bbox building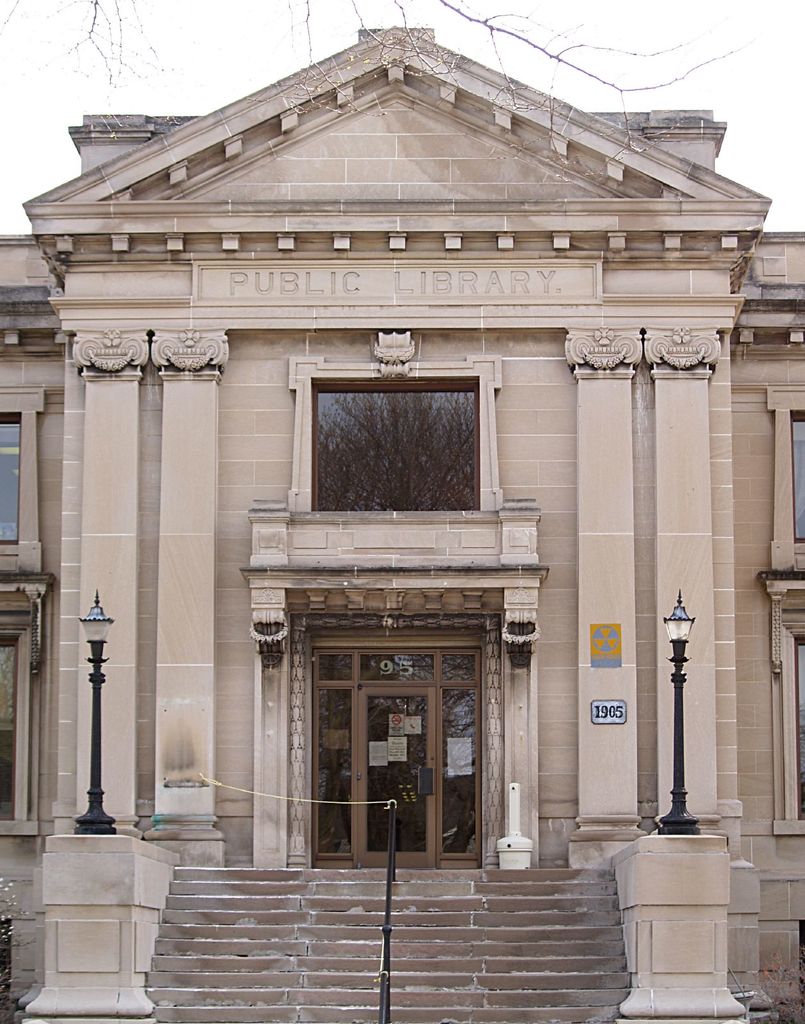
crop(0, 28, 804, 1007)
